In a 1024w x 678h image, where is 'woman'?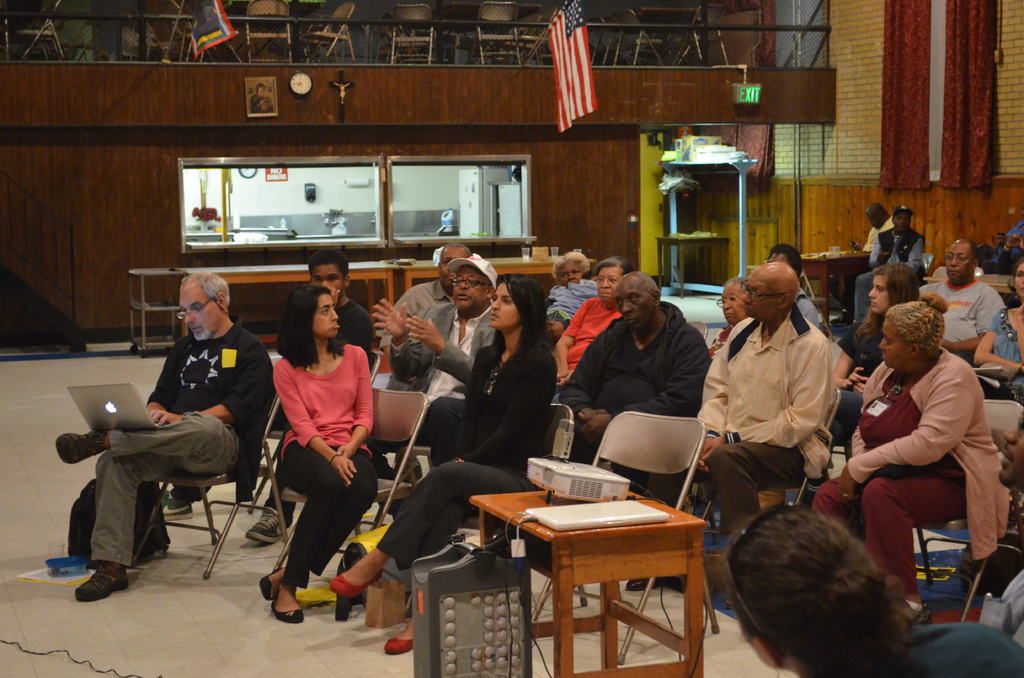
{"left": 979, "top": 261, "right": 1023, "bottom": 376}.
